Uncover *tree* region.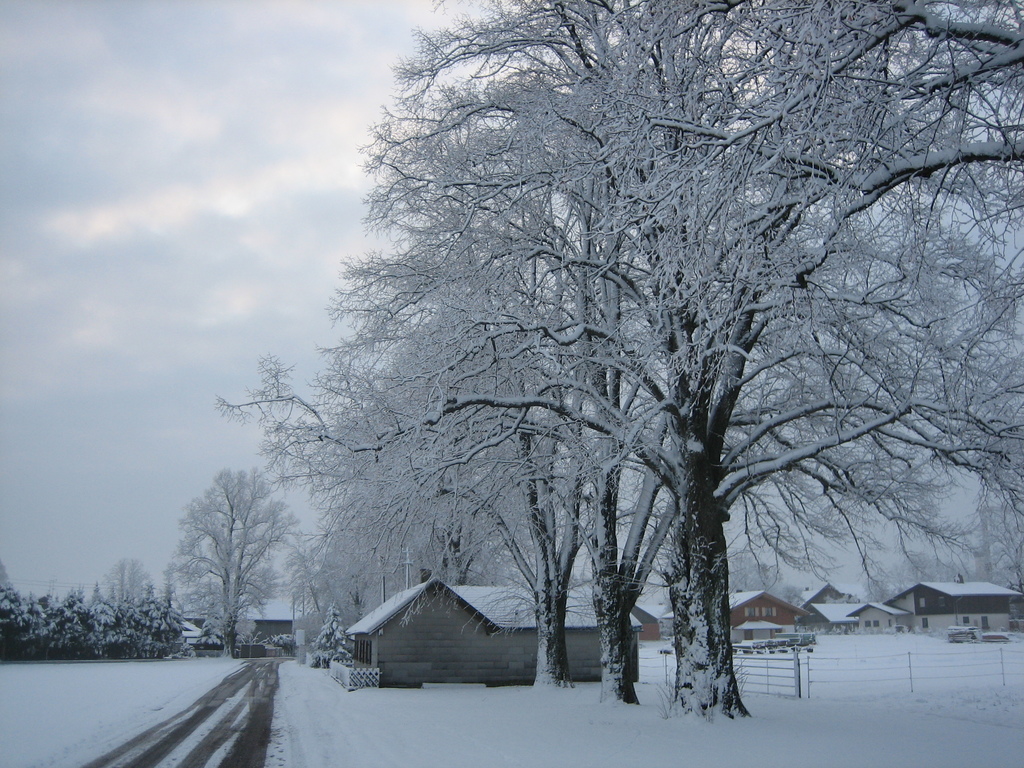
Uncovered: bbox=[88, 554, 152, 616].
